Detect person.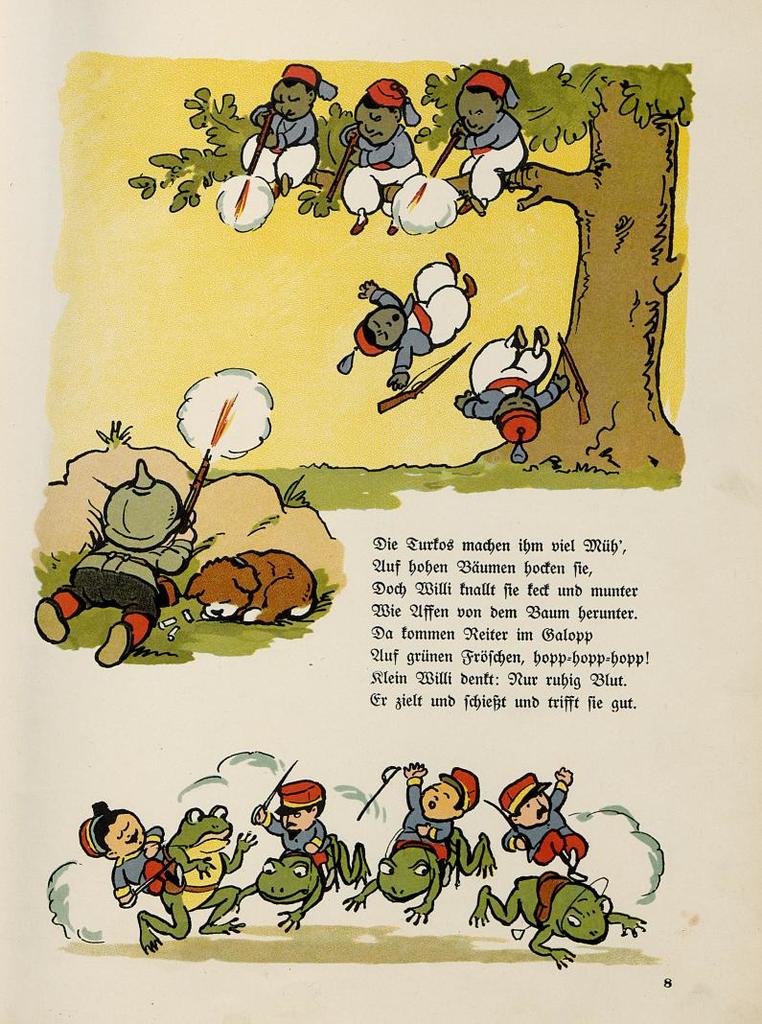
Detected at rect(450, 71, 529, 217).
